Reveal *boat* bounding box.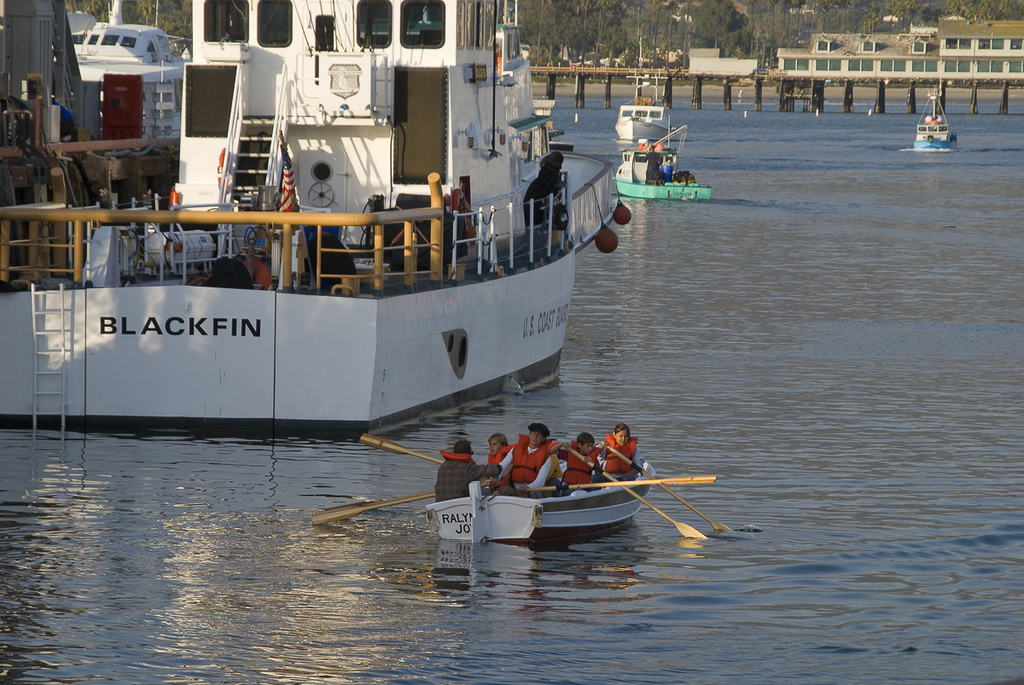
Revealed: x1=615 y1=126 x2=715 y2=199.
